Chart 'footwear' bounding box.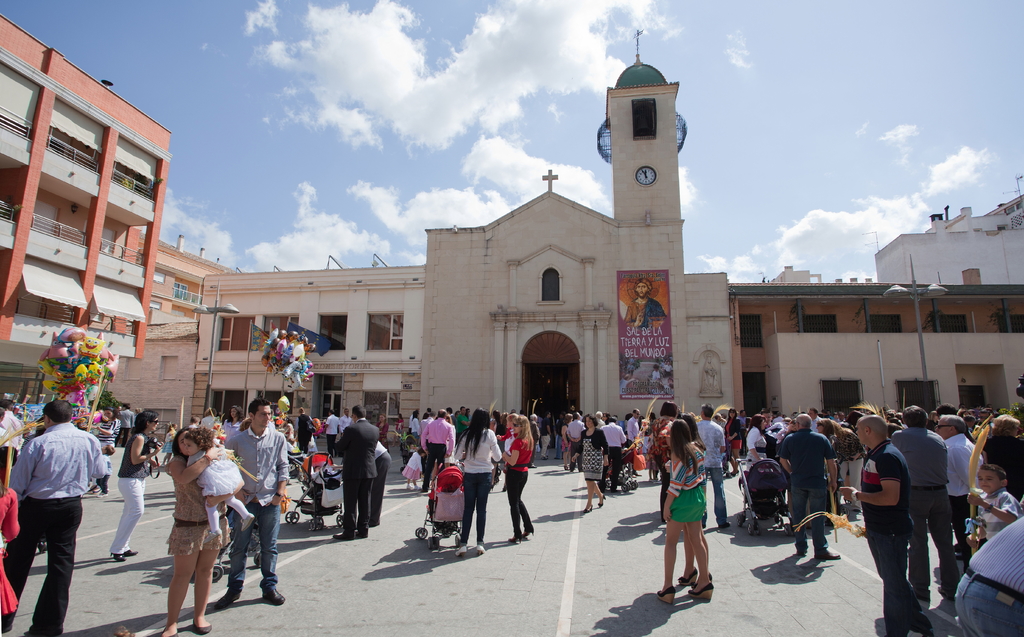
Charted: 586:503:595:513.
